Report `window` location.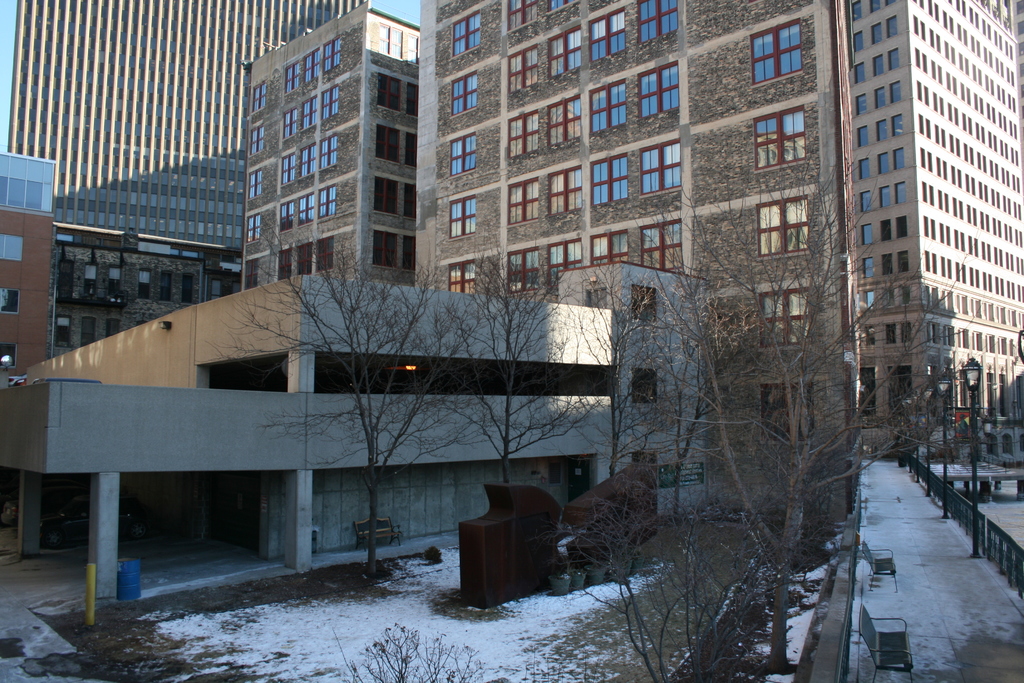
Report: (left=323, top=86, right=340, bottom=120).
